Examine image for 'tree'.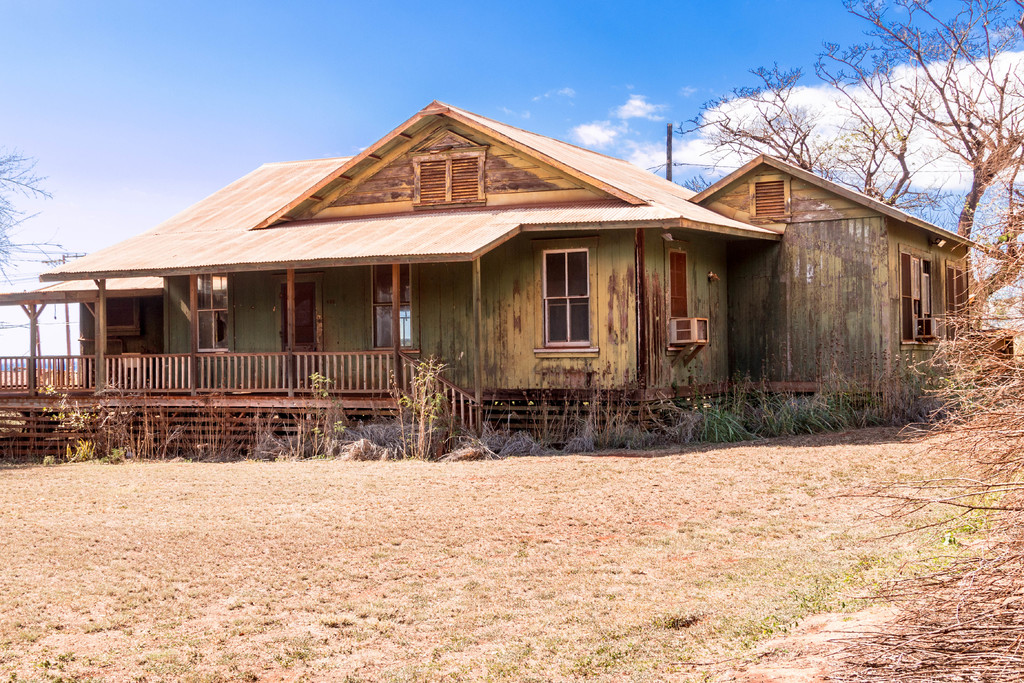
Examination result: {"left": 0, "top": 158, "right": 56, "bottom": 281}.
